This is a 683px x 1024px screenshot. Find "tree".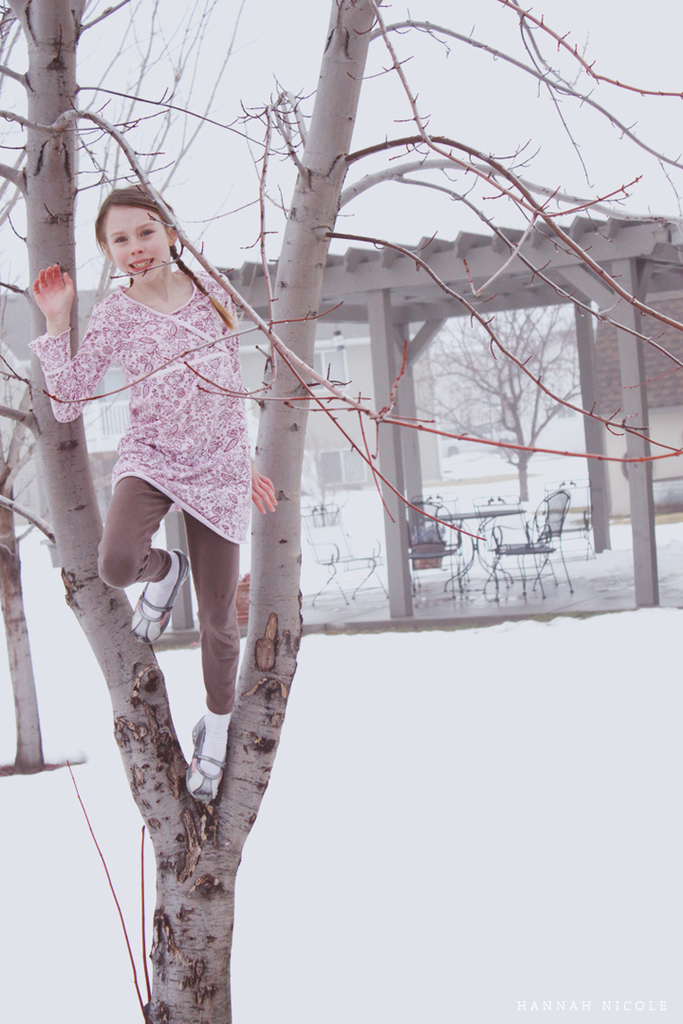
Bounding box: 0:0:246:774.
